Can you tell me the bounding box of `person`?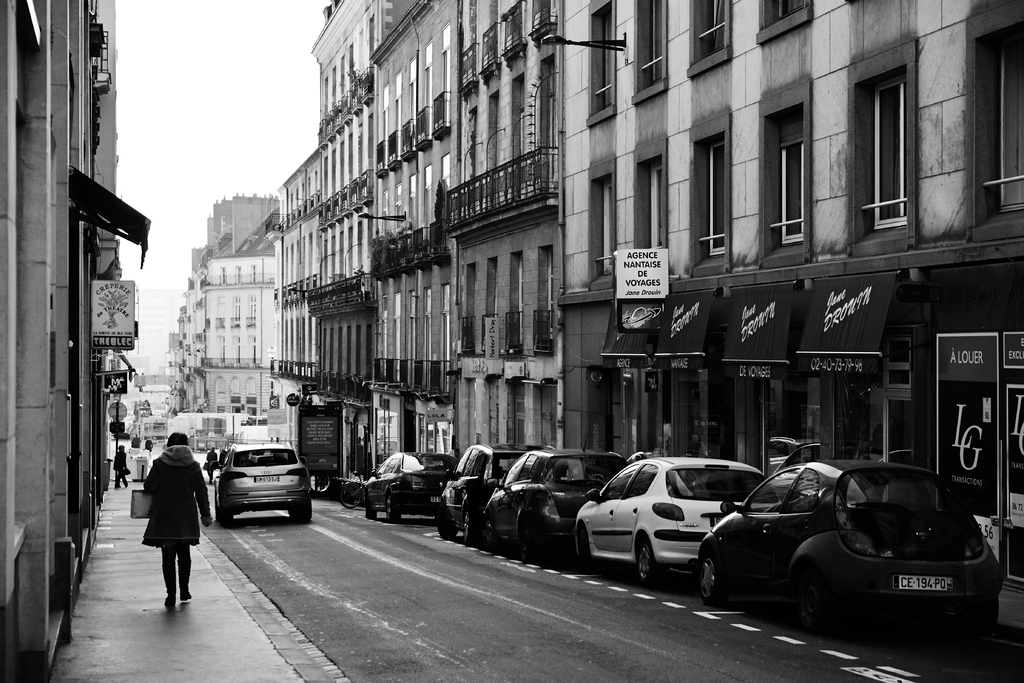
box=[136, 424, 196, 615].
